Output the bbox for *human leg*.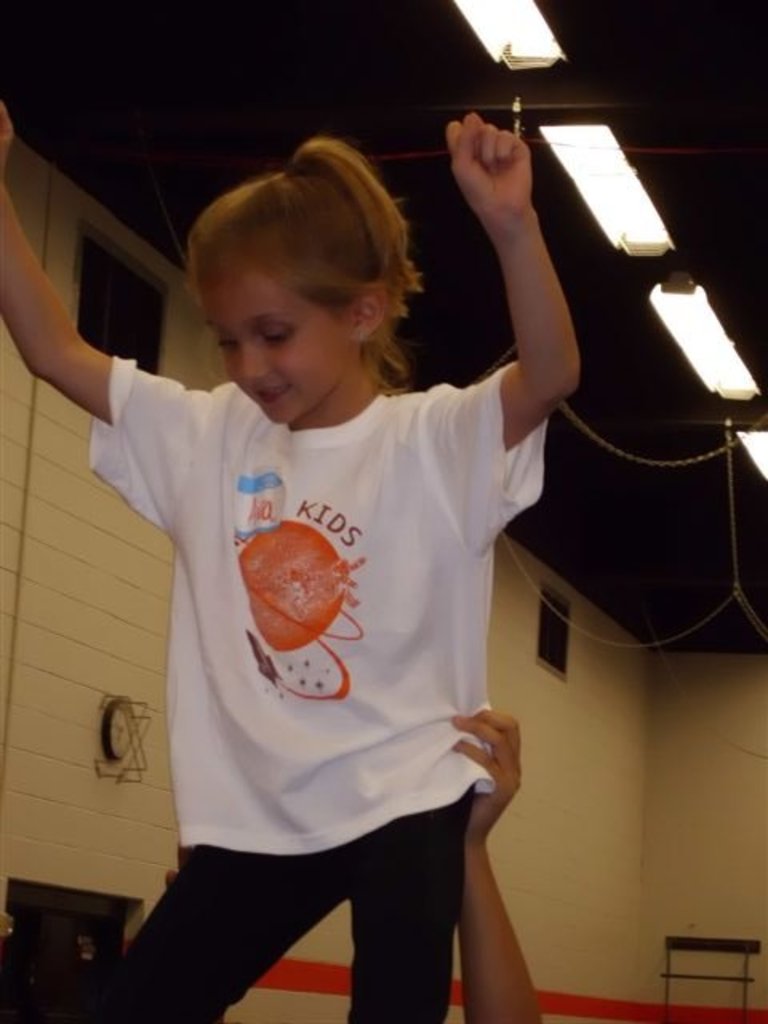
(339, 808, 478, 1022).
